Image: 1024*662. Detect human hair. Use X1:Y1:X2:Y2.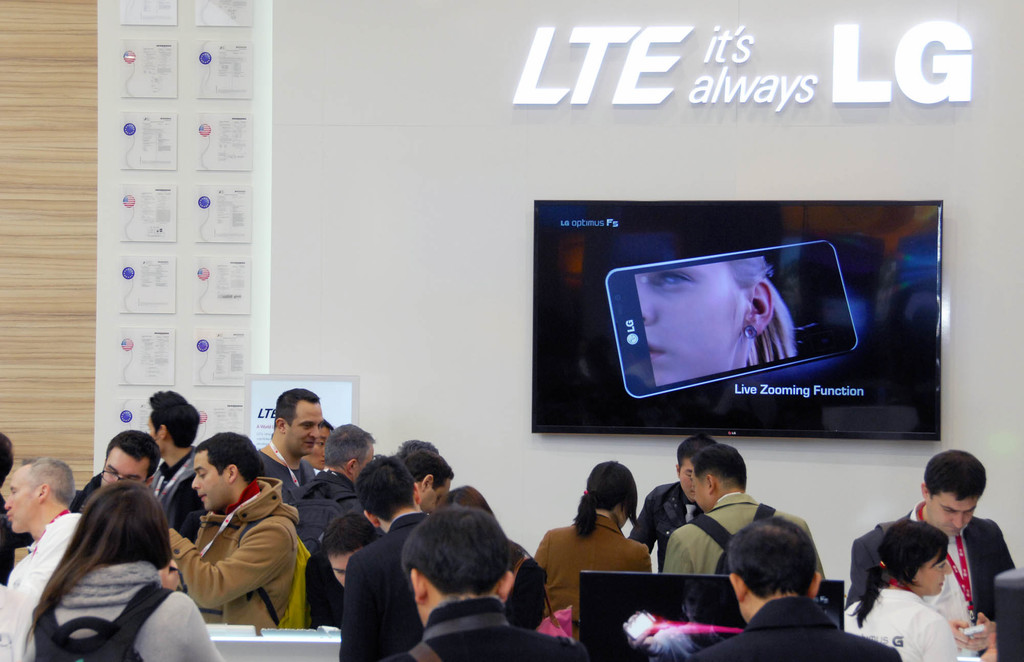
142:389:202:449.
